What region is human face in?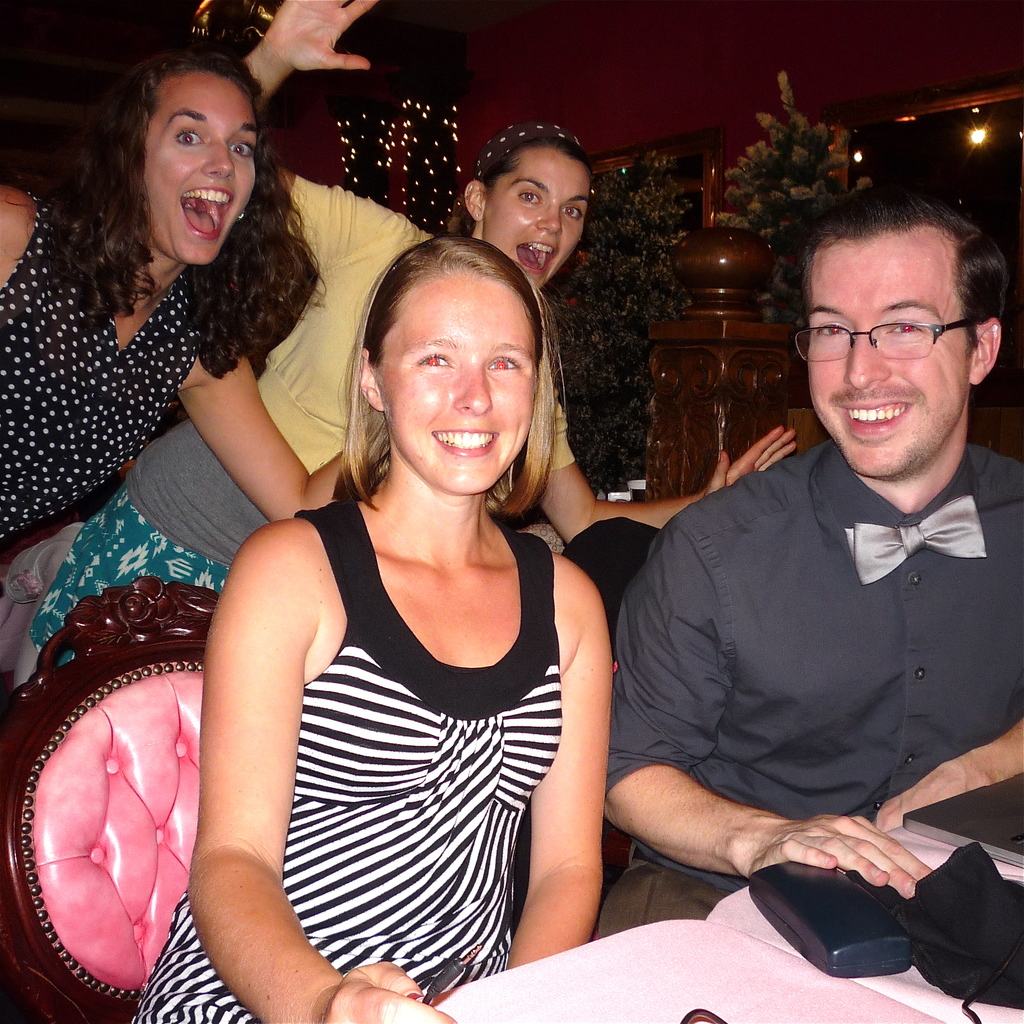
<region>801, 228, 970, 476</region>.
